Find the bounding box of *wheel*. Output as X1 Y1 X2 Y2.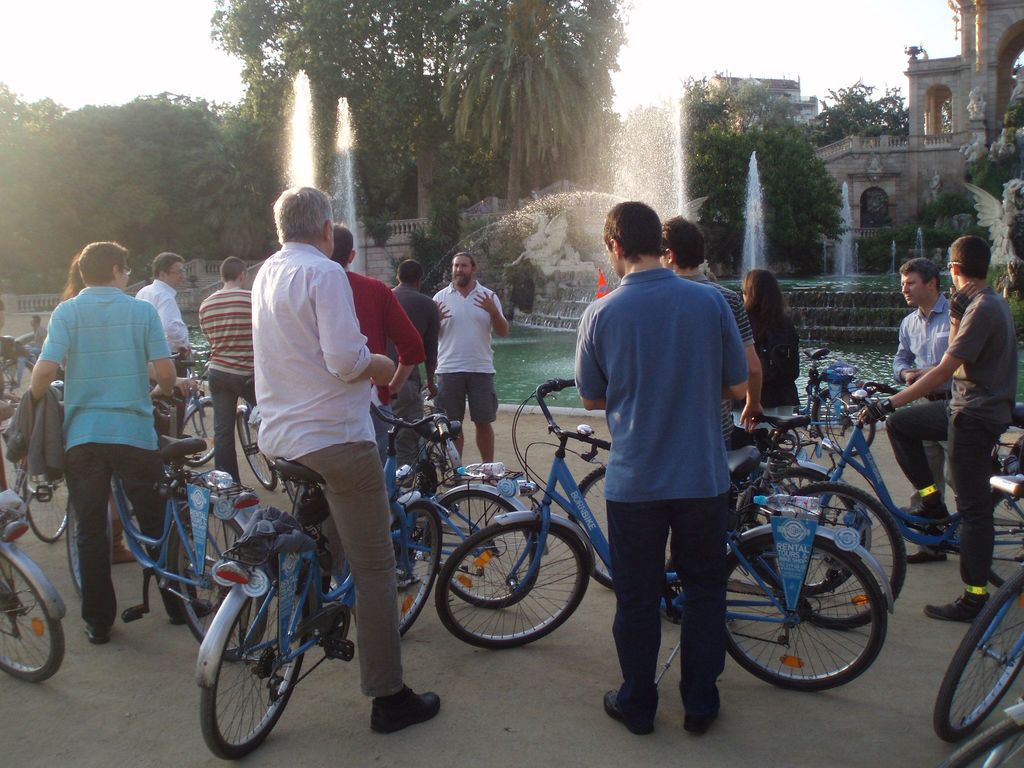
179 393 236 472.
